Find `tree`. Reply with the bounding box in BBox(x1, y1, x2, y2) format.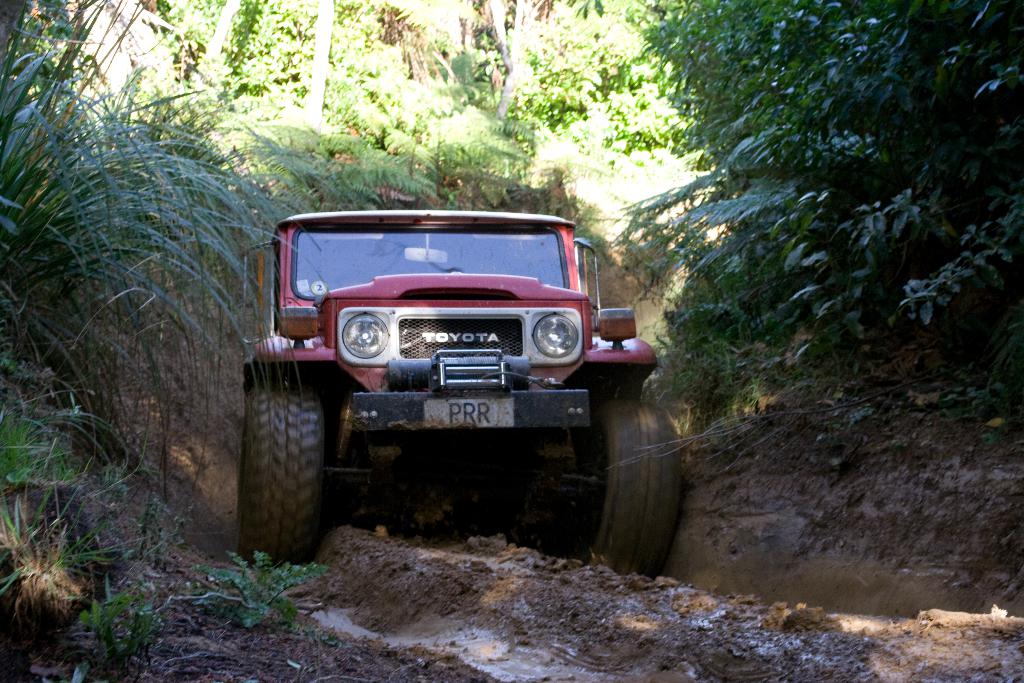
BBox(0, 0, 227, 549).
